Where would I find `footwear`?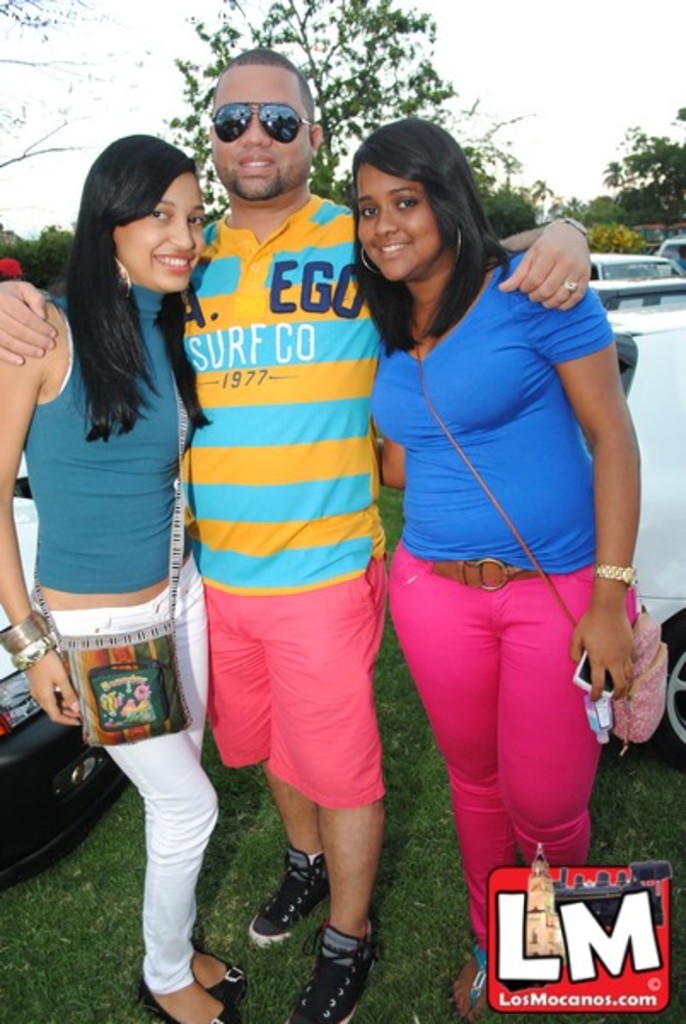
At l=239, t=847, r=333, b=952.
